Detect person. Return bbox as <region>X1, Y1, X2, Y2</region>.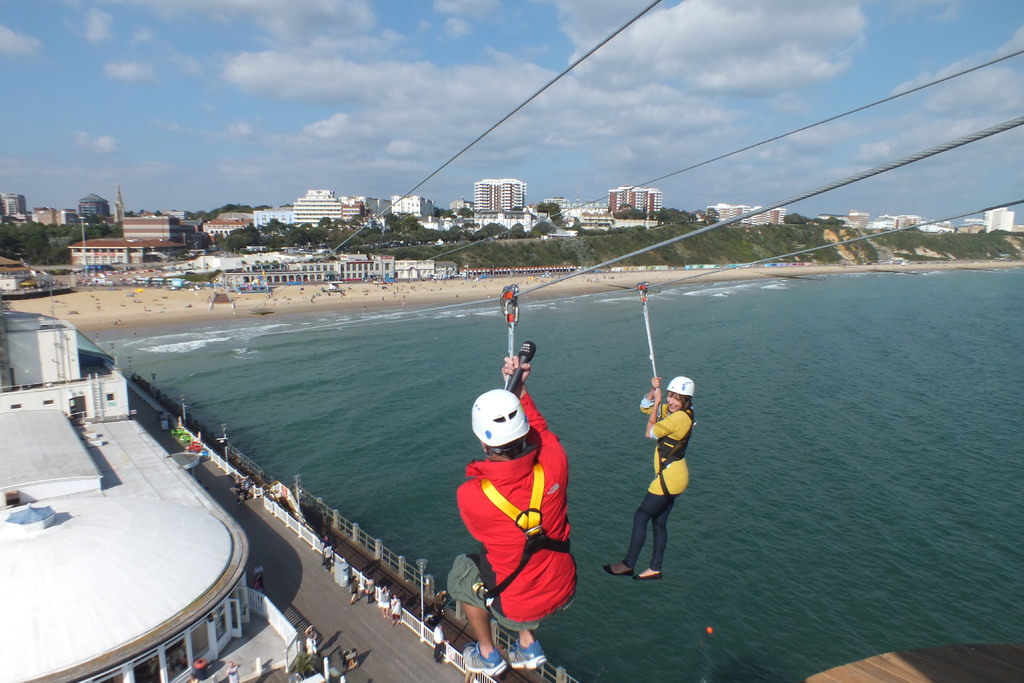
<region>323, 540, 333, 572</region>.
